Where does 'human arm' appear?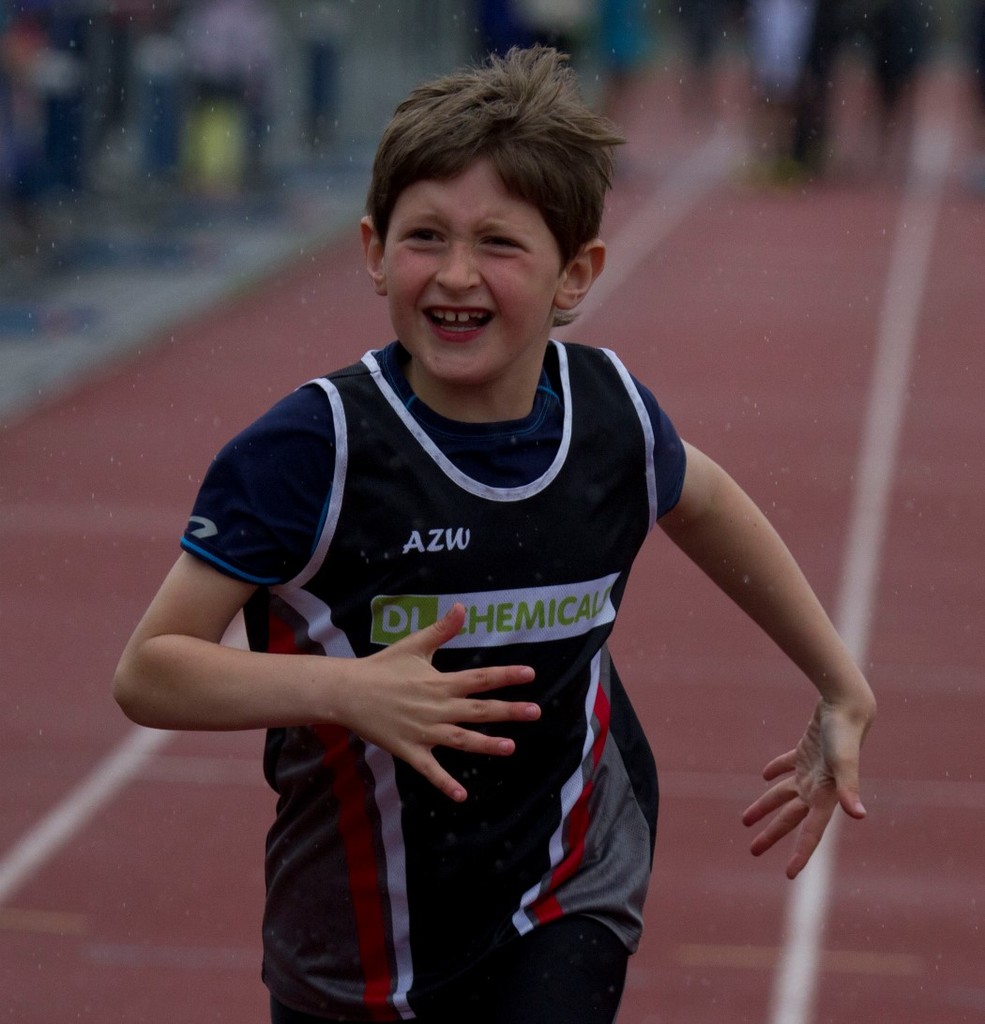
Appears at [x1=93, y1=424, x2=551, y2=825].
